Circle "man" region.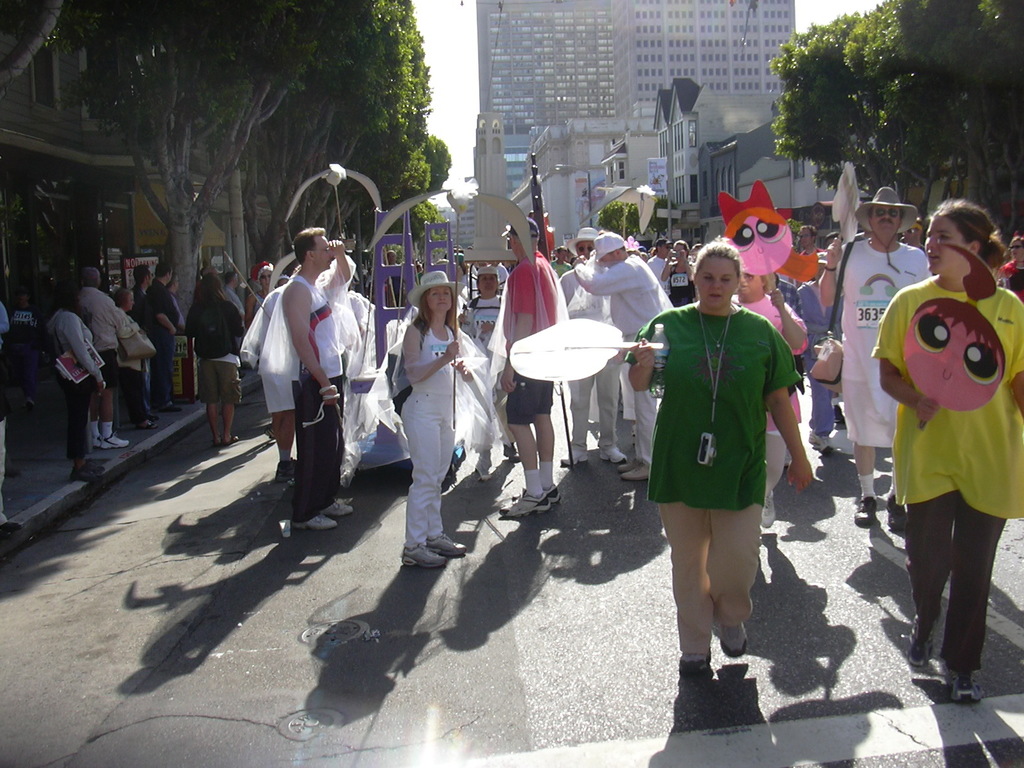
Region: box(127, 263, 159, 428).
